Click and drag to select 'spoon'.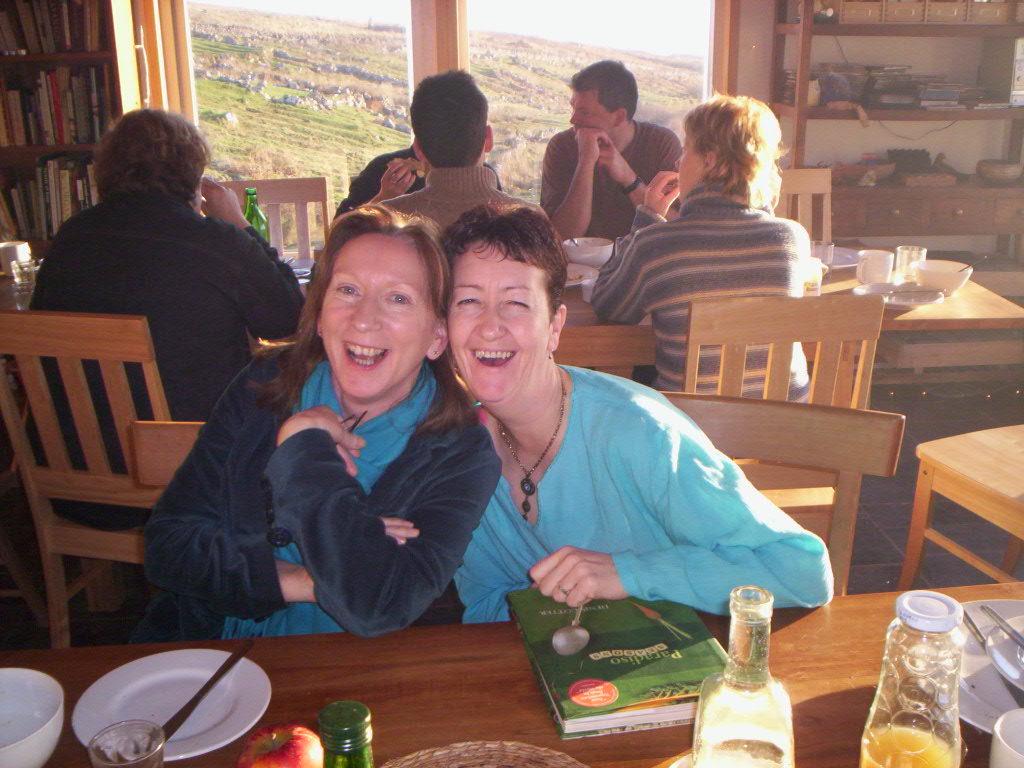
Selection: (left=553, top=603, right=587, bottom=653).
